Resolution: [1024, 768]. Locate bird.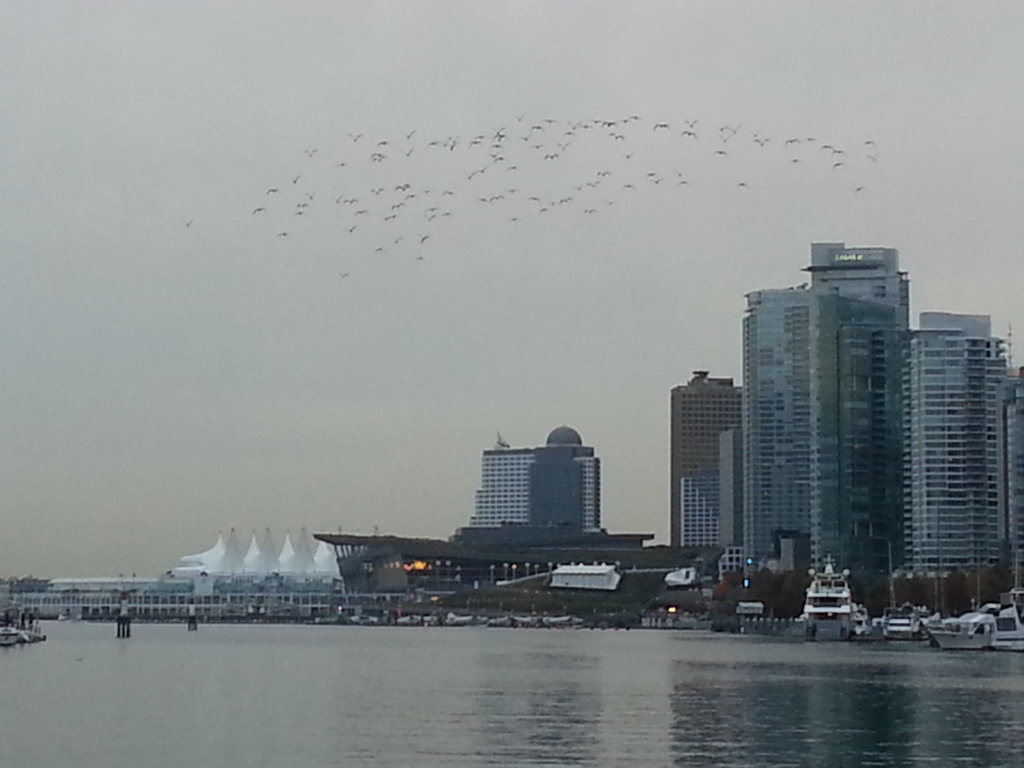
(294, 204, 310, 209).
